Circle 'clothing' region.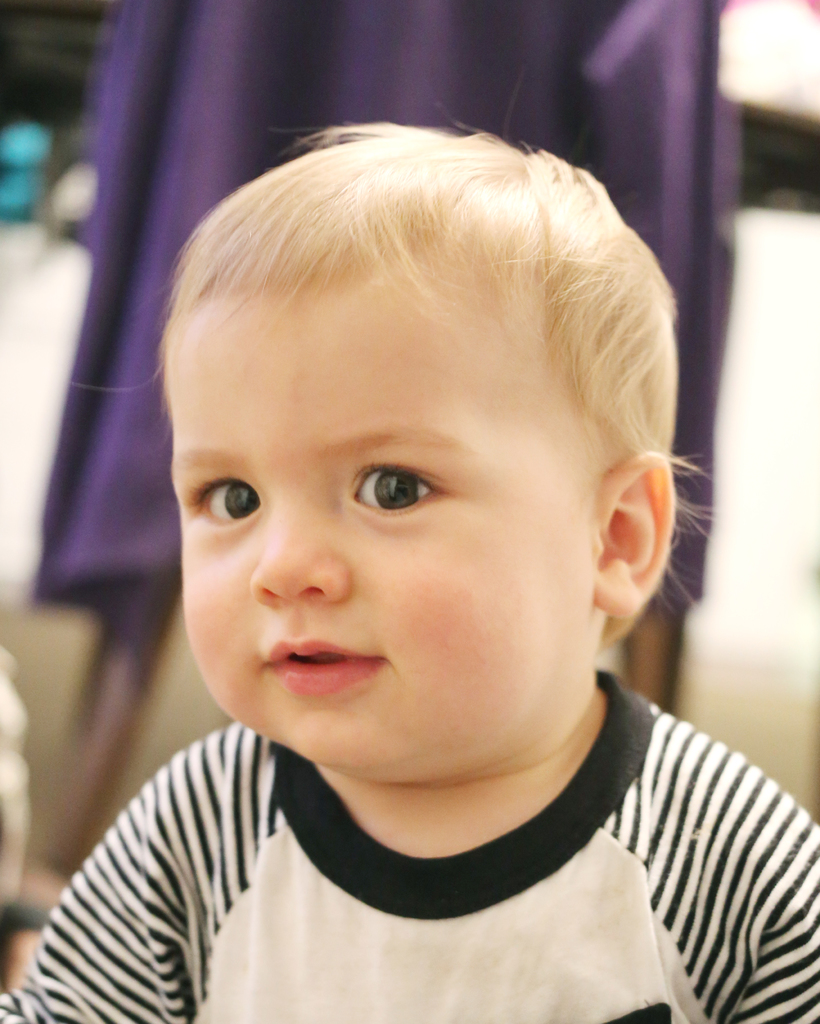
Region: (0,694,819,1008).
